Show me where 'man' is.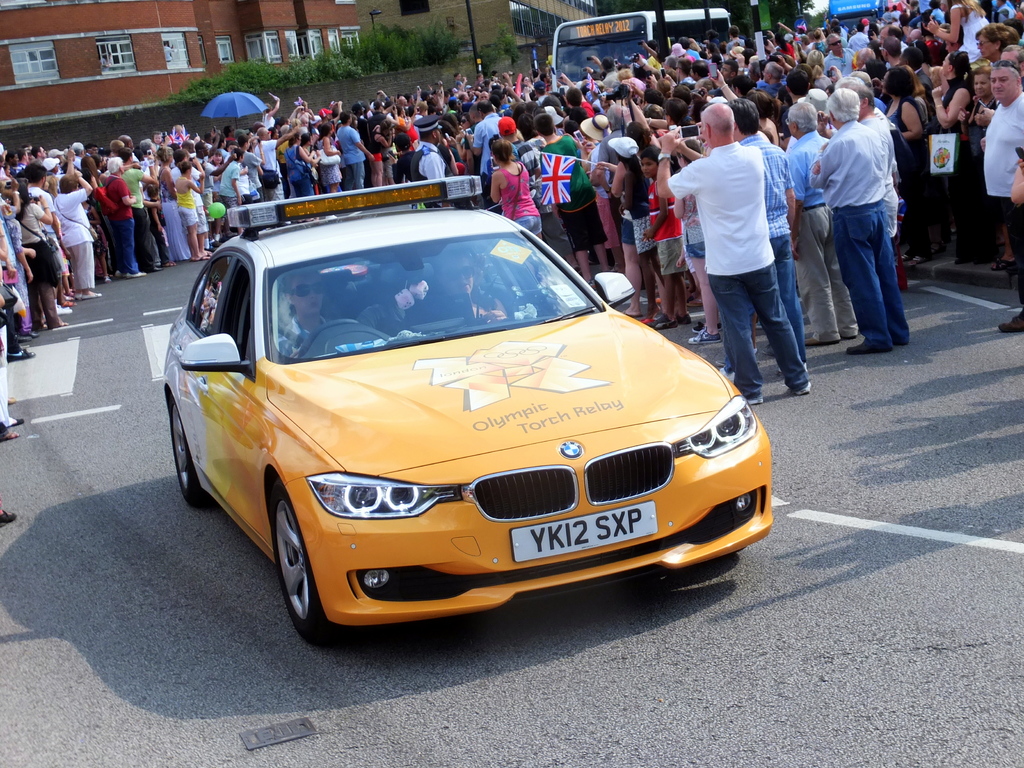
'man' is at region(878, 24, 902, 41).
